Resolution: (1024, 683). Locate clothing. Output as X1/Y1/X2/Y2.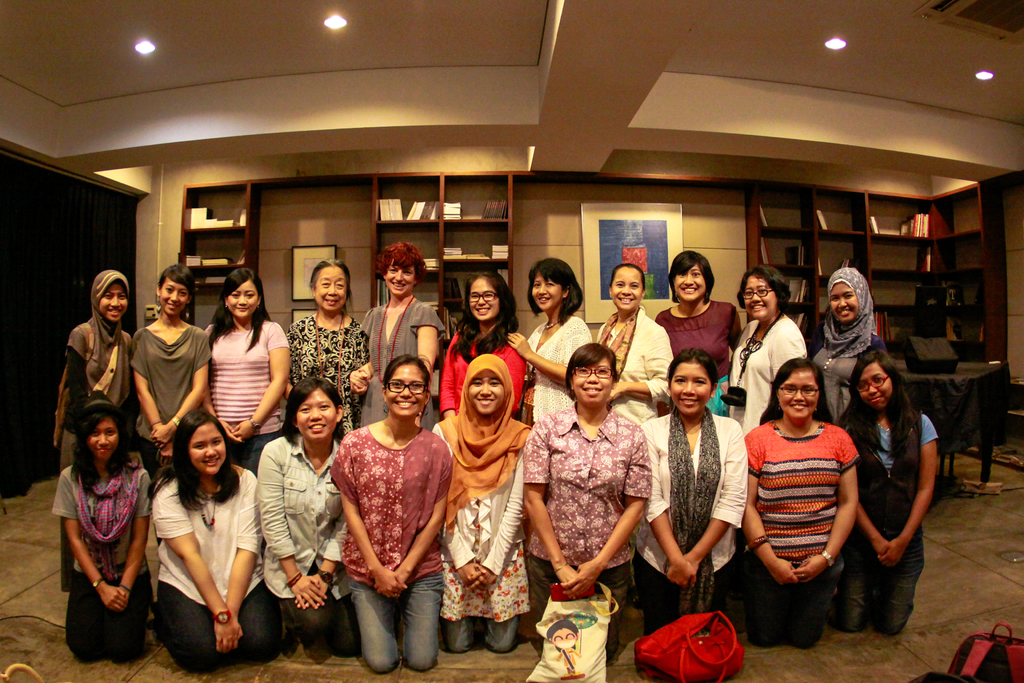
634/418/739/631.
